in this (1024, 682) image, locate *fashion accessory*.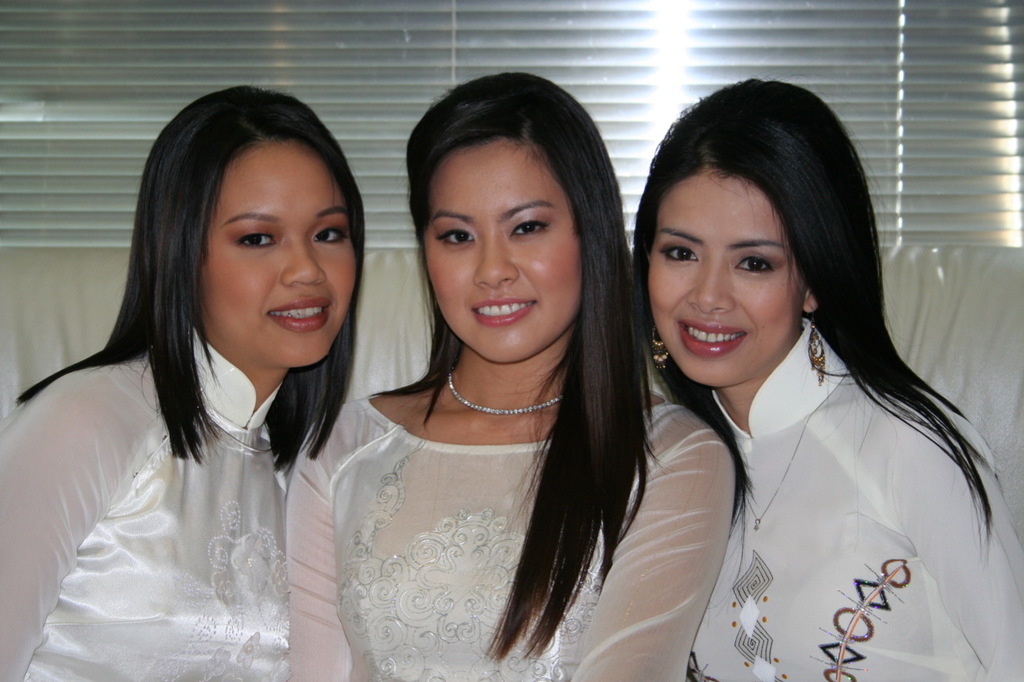
Bounding box: bbox=[202, 409, 277, 459].
